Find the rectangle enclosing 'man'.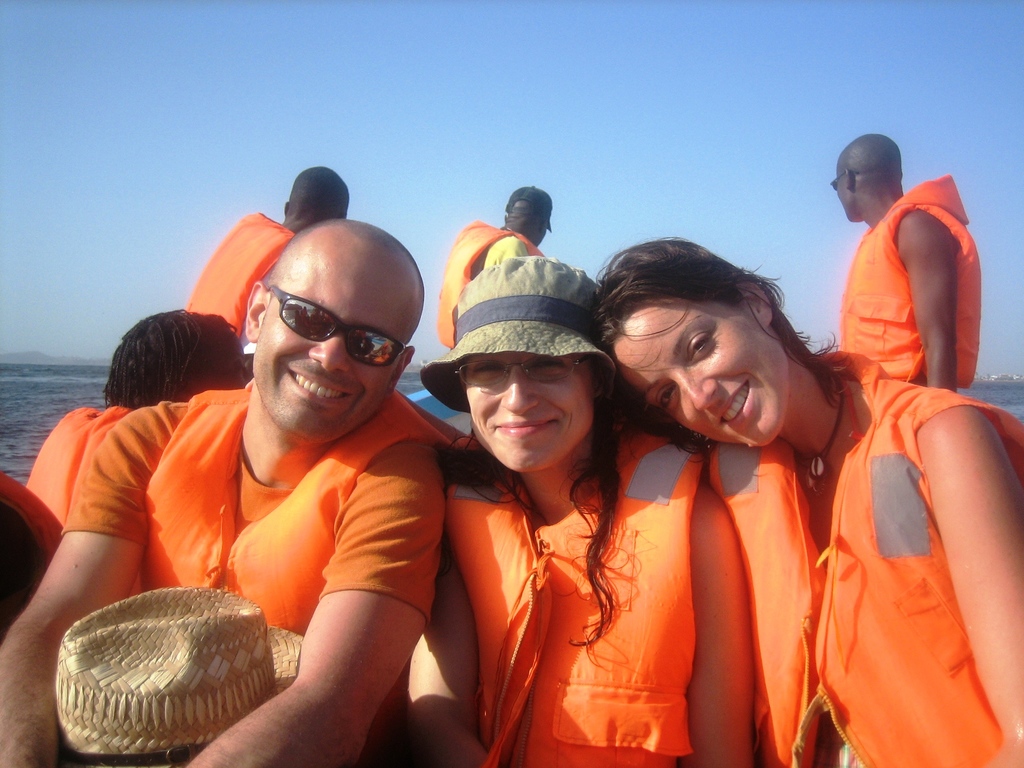
bbox=(0, 217, 449, 767).
